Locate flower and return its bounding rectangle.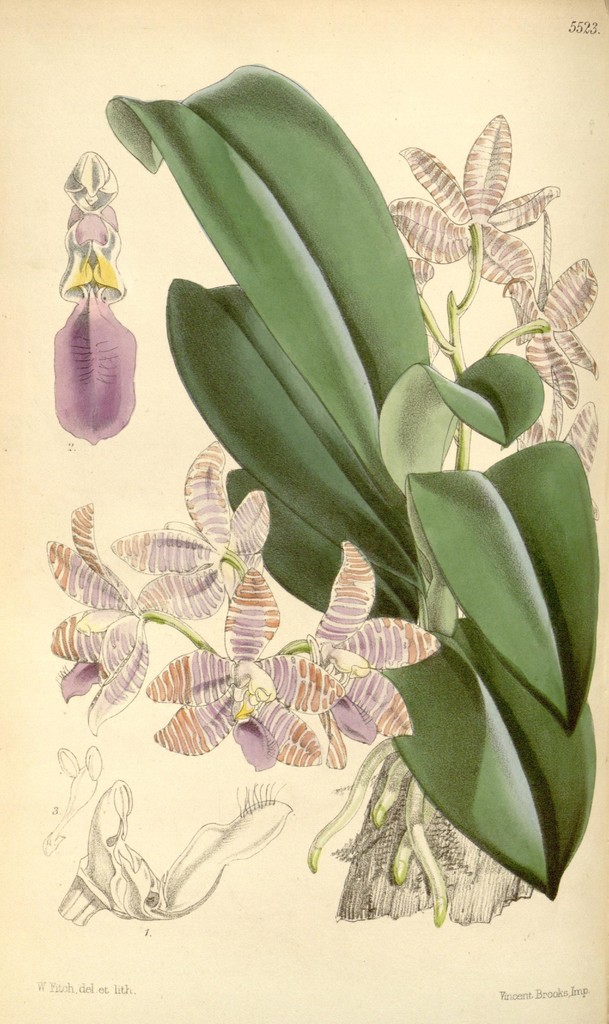
110 440 272 620.
